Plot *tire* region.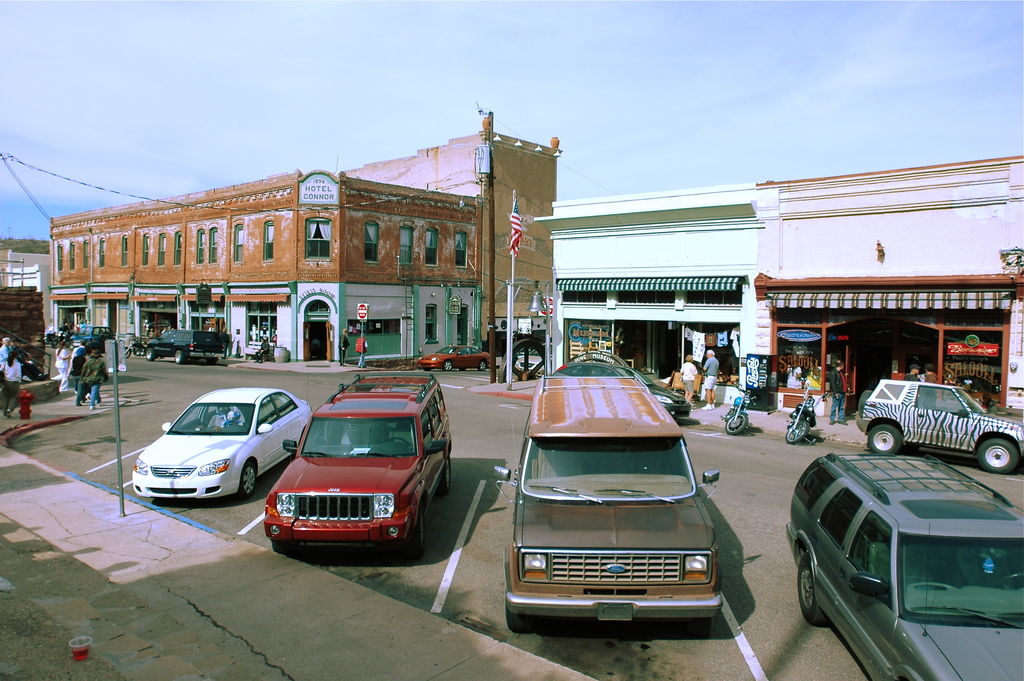
Plotted at bbox(125, 341, 136, 356).
